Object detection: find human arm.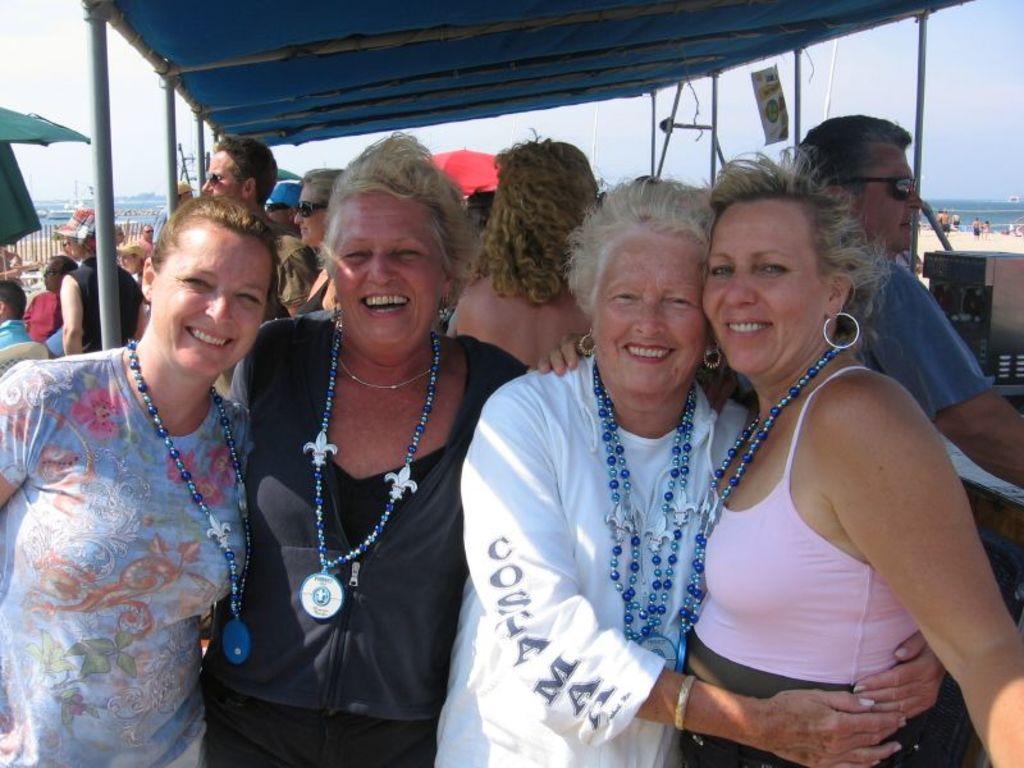
detection(457, 383, 909, 767).
